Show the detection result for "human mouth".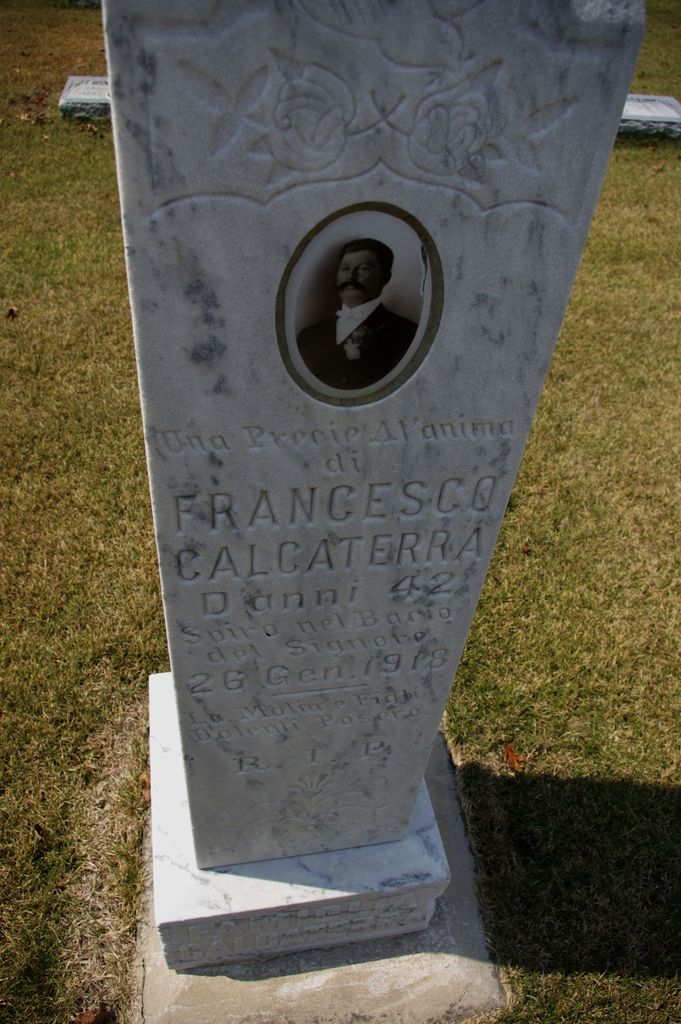
340/284/366/294.
